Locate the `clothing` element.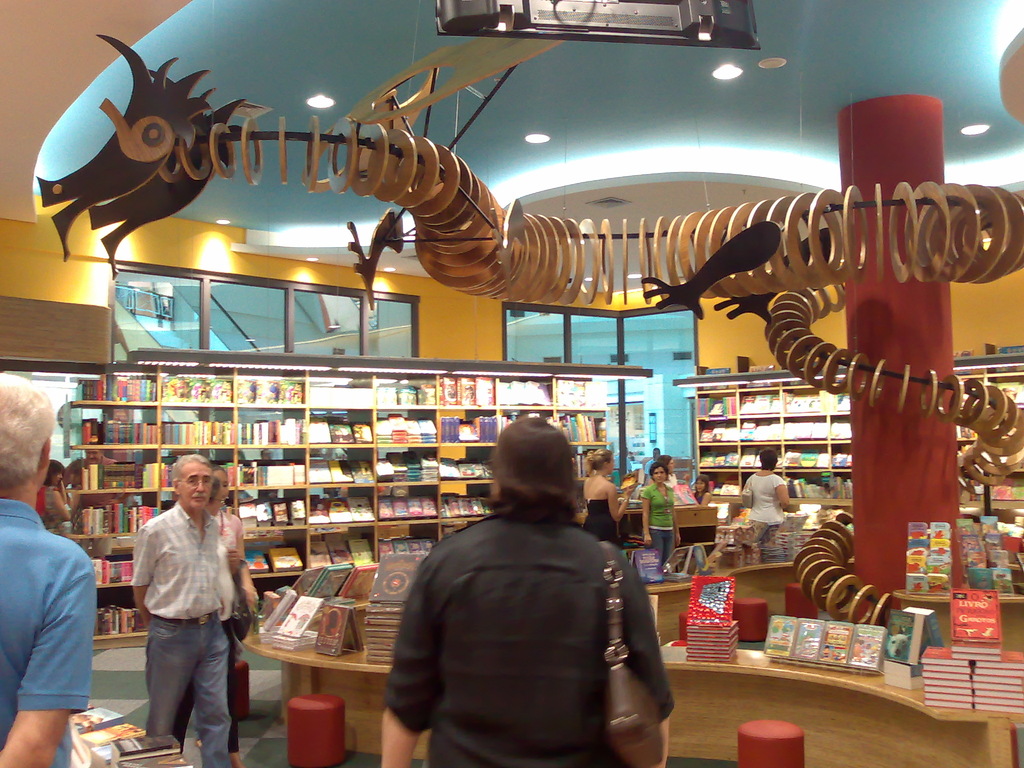
Element bbox: 696 493 709 502.
